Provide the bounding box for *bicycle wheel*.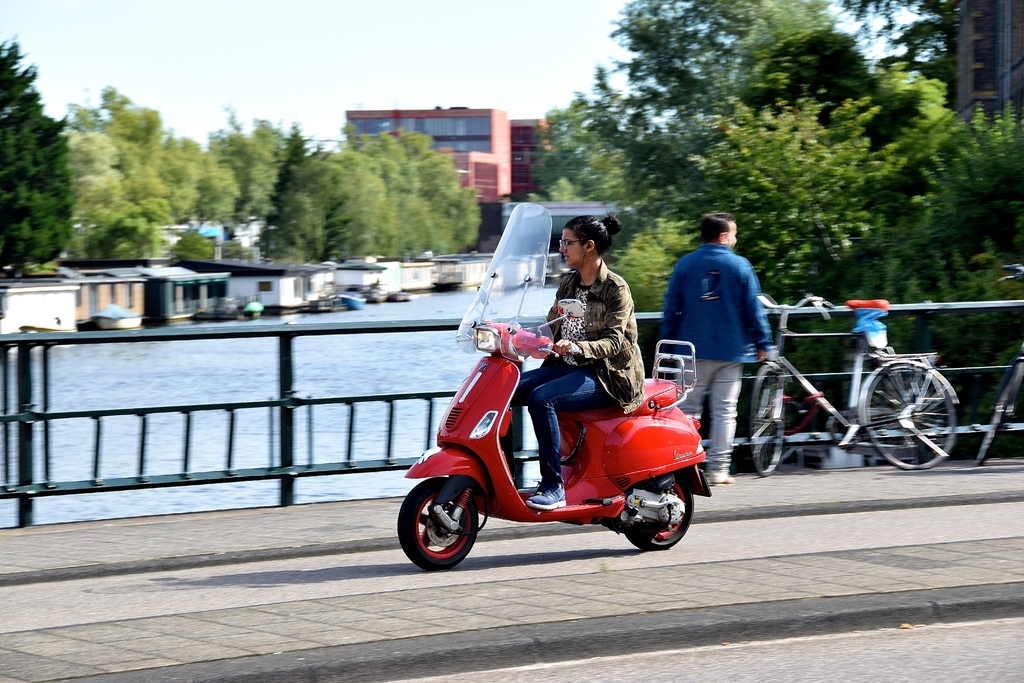
(x1=753, y1=360, x2=788, y2=478).
